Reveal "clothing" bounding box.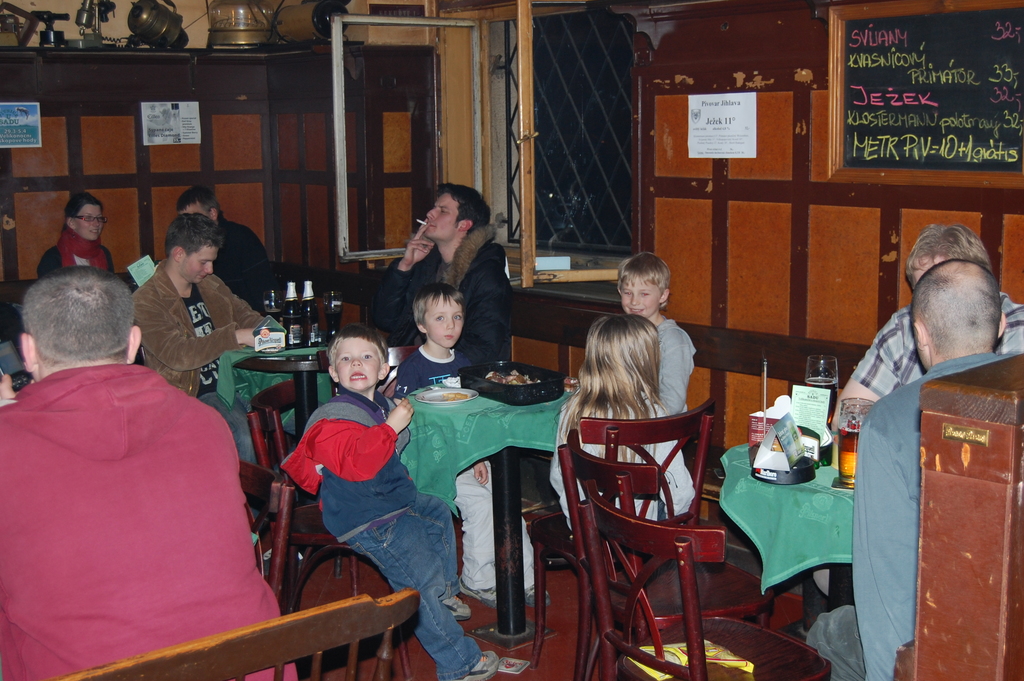
Revealed: rect(550, 382, 692, 534).
